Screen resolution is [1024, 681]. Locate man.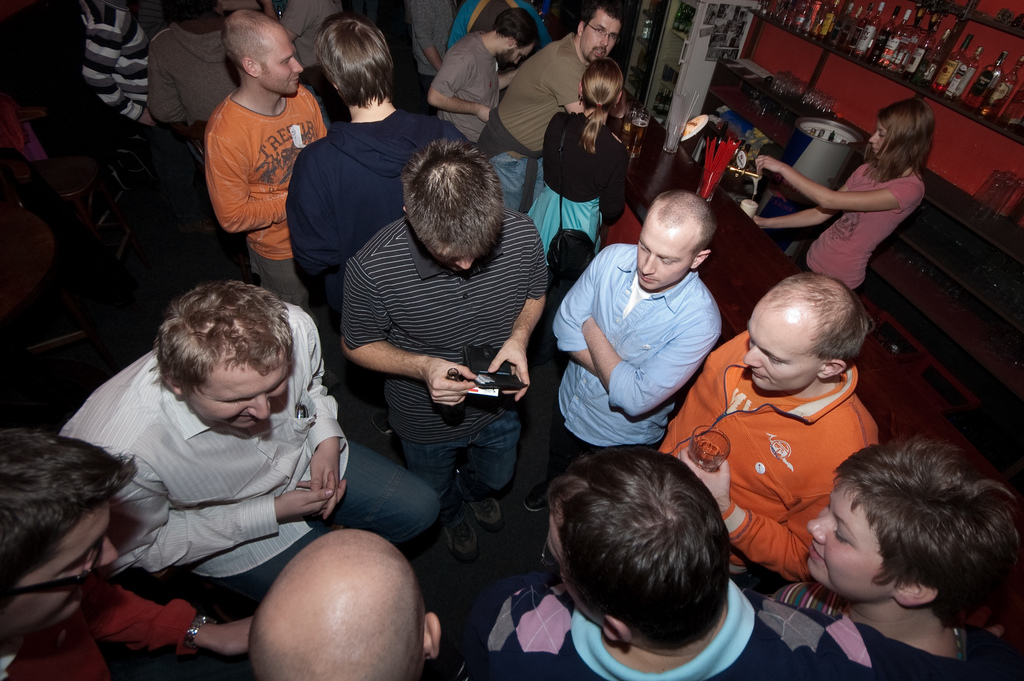
<box>551,192,726,447</box>.
